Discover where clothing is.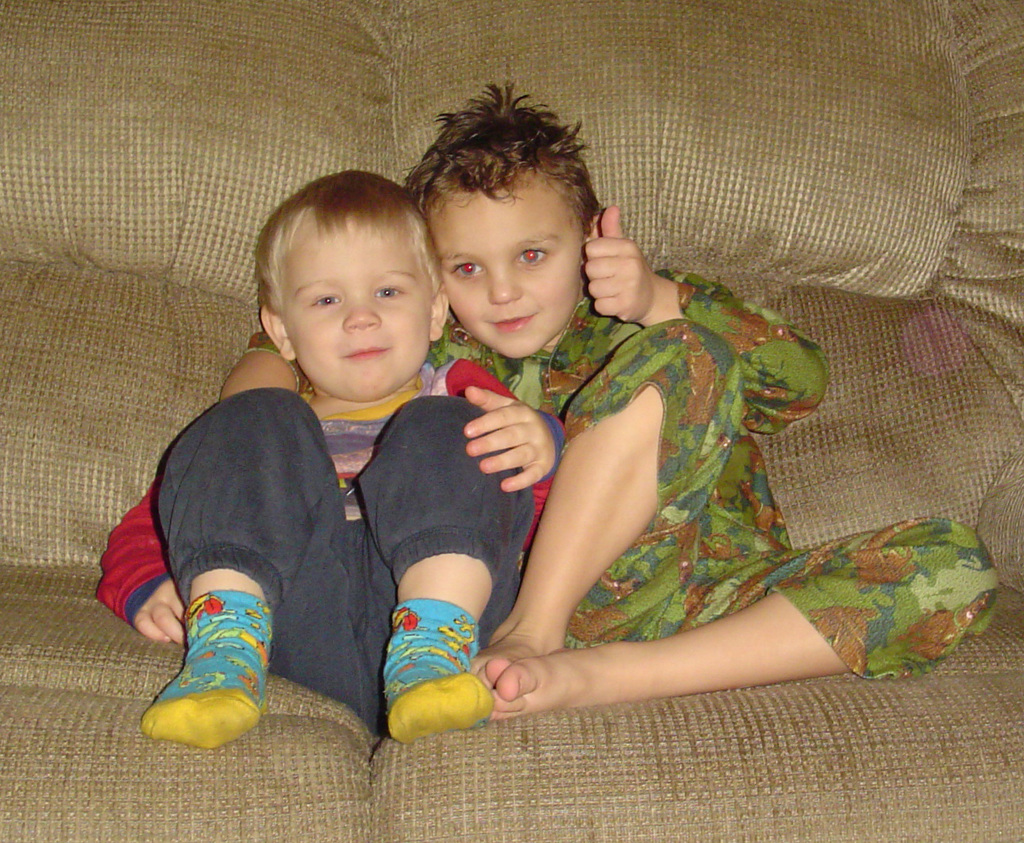
Discovered at 97 293 469 740.
